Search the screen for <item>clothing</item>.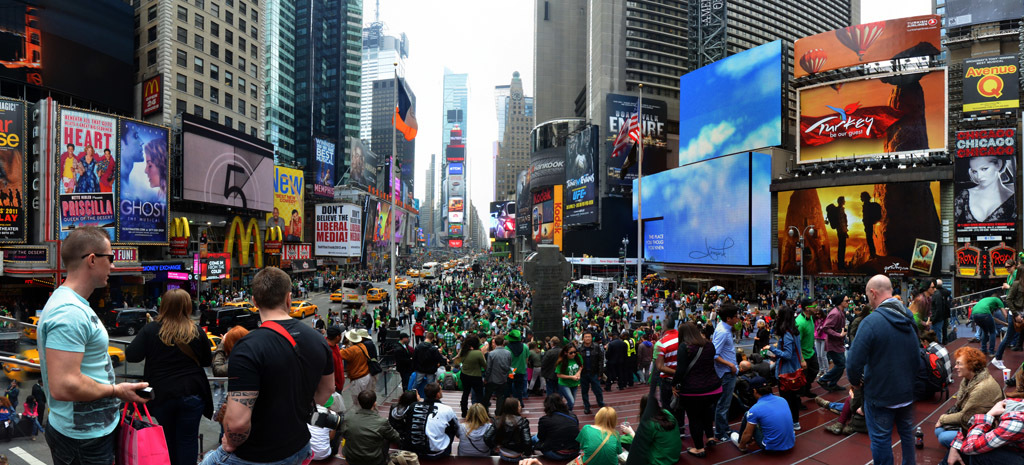
Found at crop(80, 158, 98, 191).
